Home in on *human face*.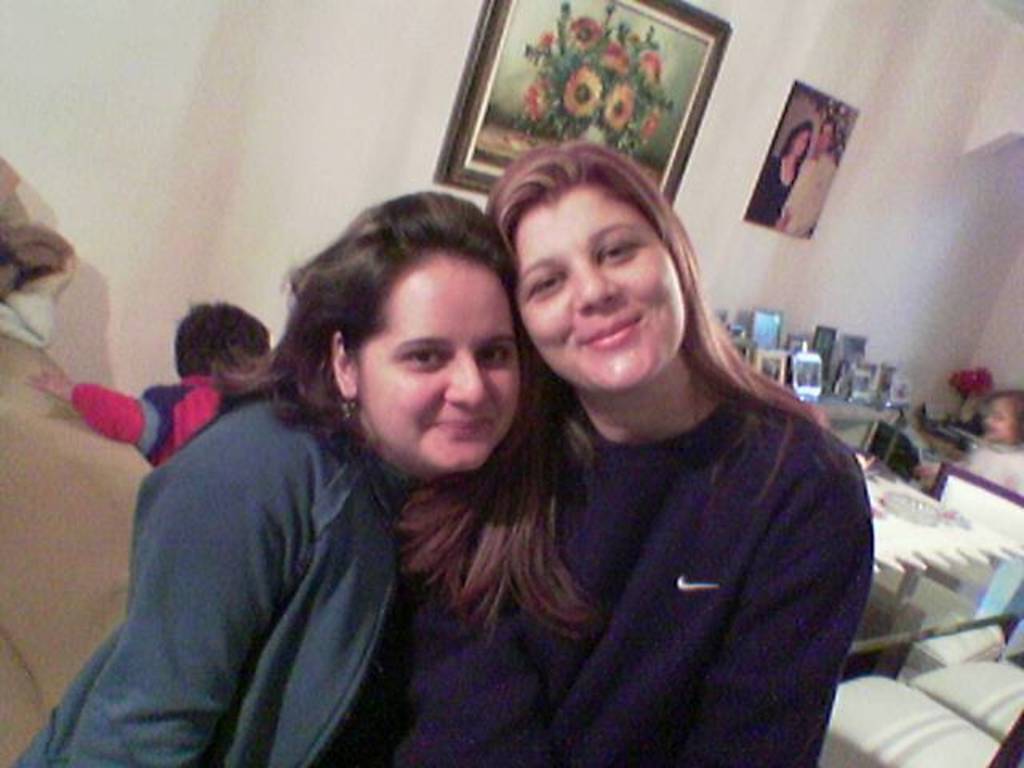
Homed in at region(814, 115, 835, 152).
